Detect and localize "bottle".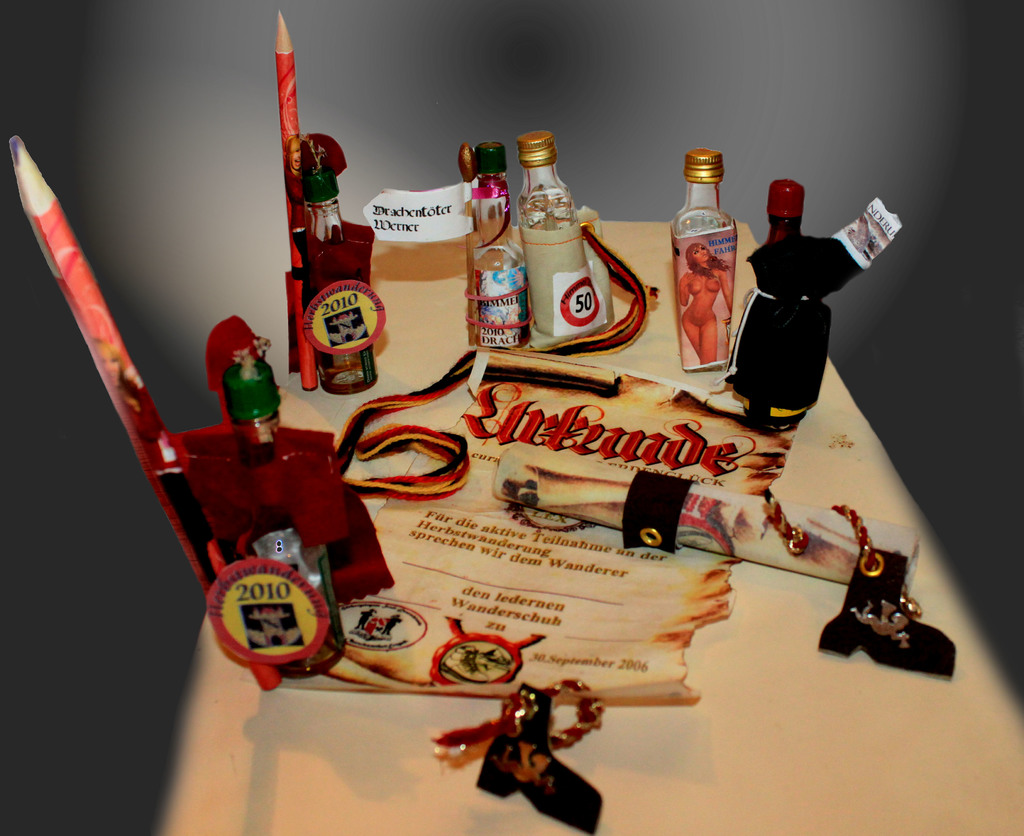
Localized at Rect(776, 179, 814, 240).
